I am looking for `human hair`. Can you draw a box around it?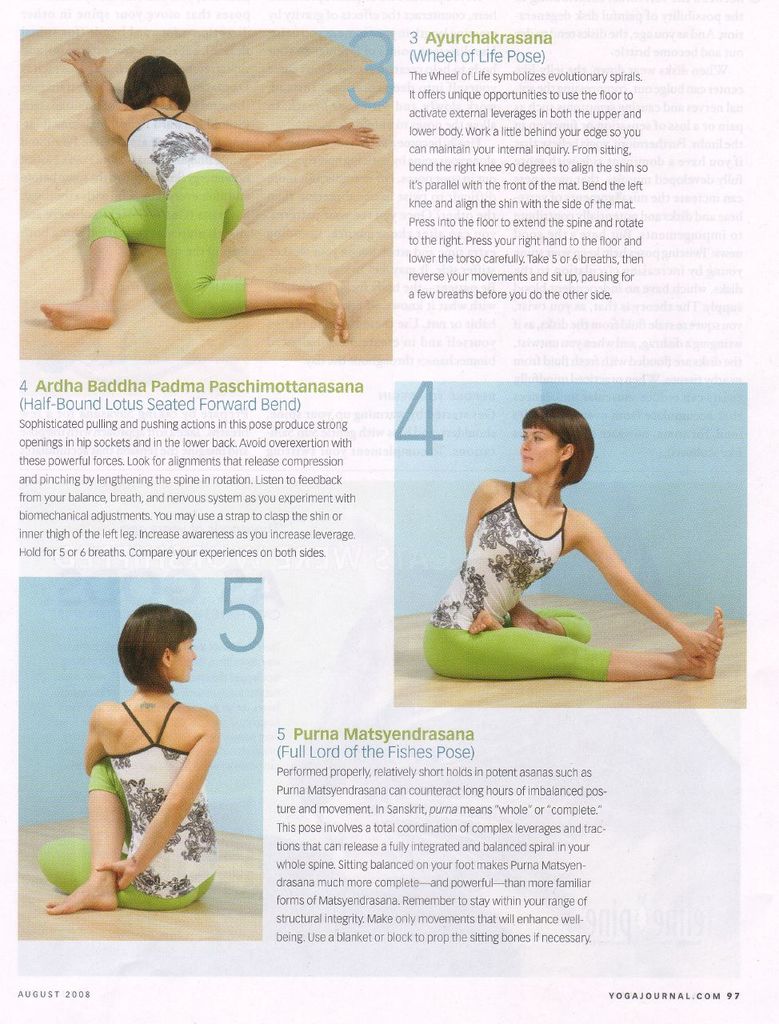
Sure, the bounding box is BBox(116, 607, 201, 691).
